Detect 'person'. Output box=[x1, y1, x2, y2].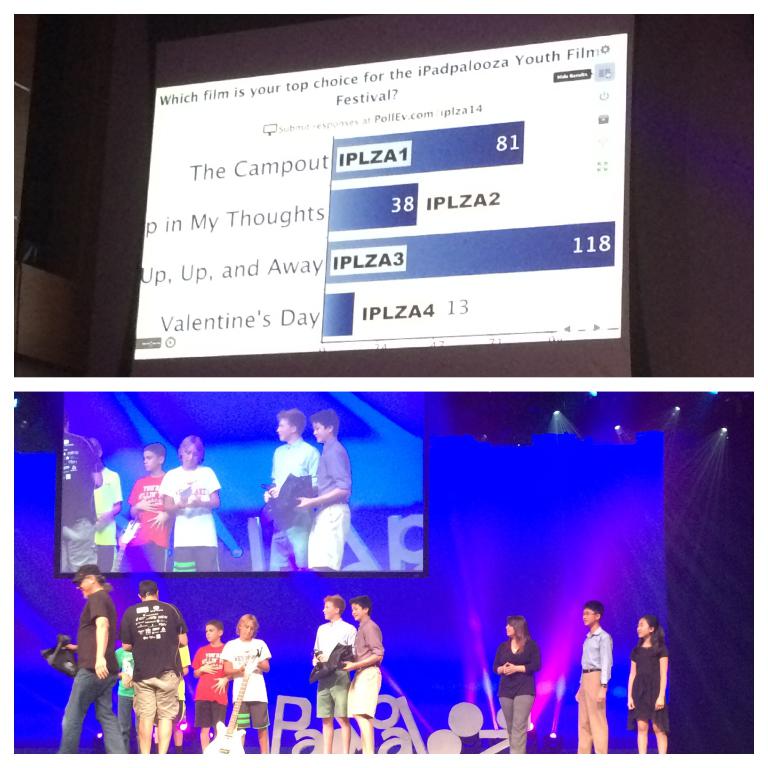
box=[491, 614, 540, 757].
